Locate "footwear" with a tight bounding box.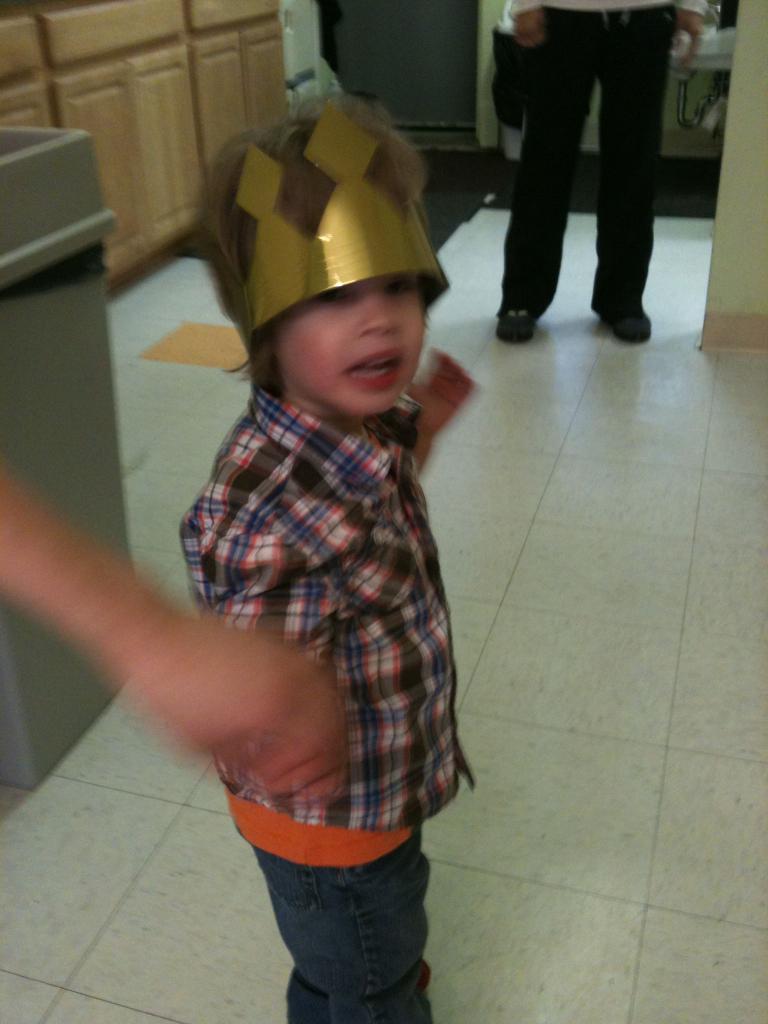
l=598, t=305, r=654, b=344.
